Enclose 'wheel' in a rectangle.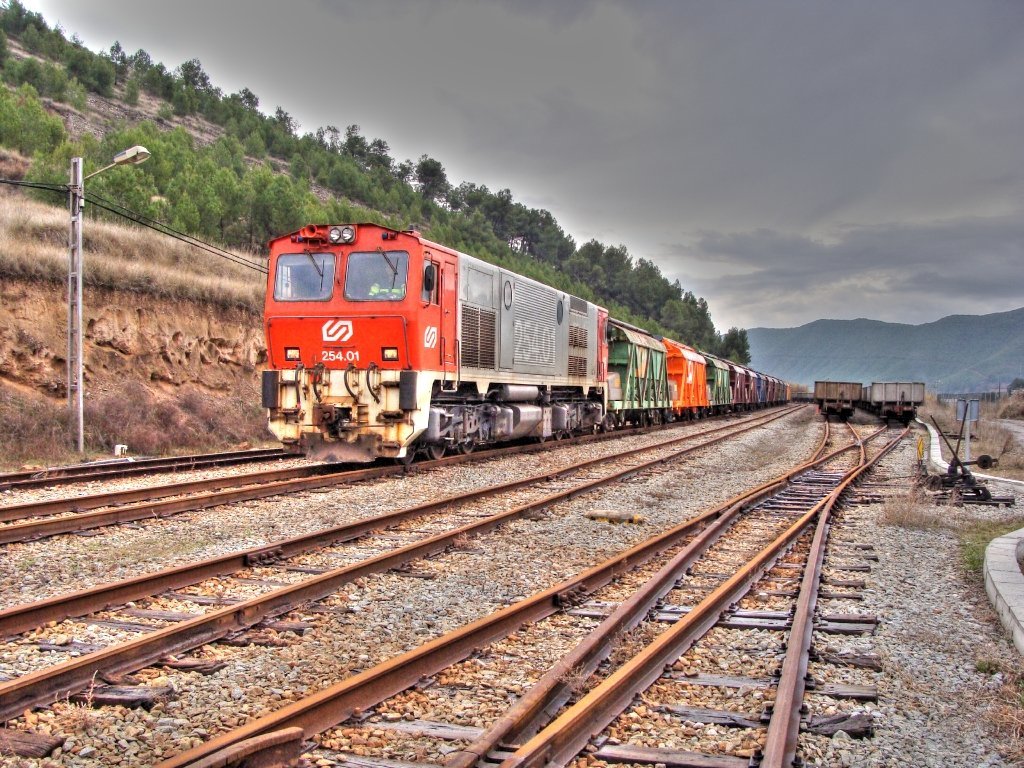
l=554, t=430, r=566, b=443.
